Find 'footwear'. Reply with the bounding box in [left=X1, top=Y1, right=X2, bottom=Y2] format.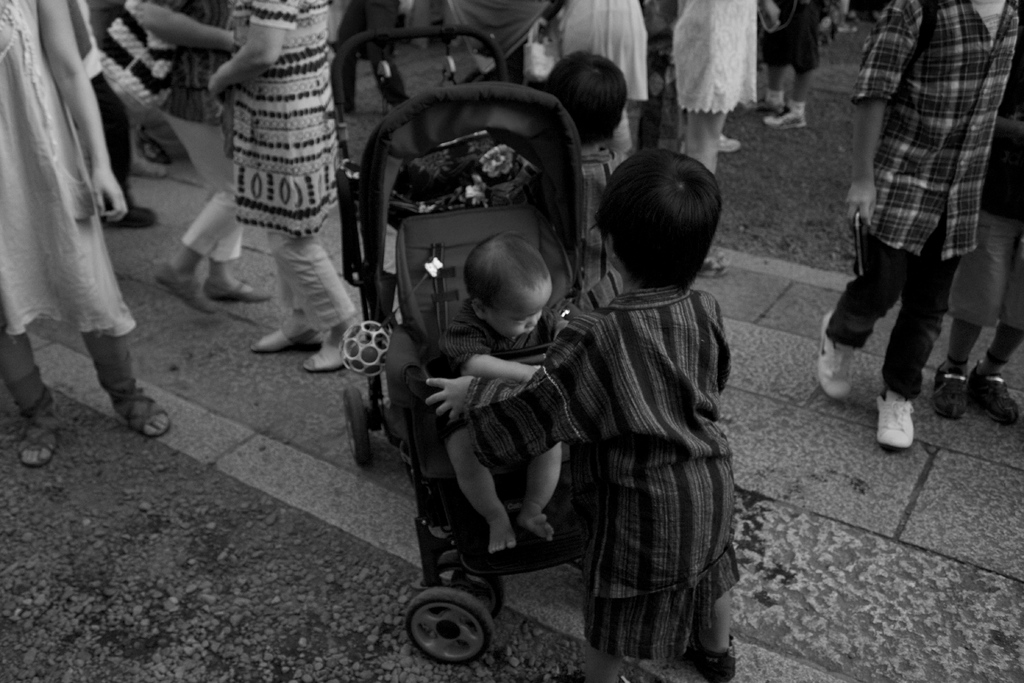
[left=966, top=364, right=1023, bottom=425].
